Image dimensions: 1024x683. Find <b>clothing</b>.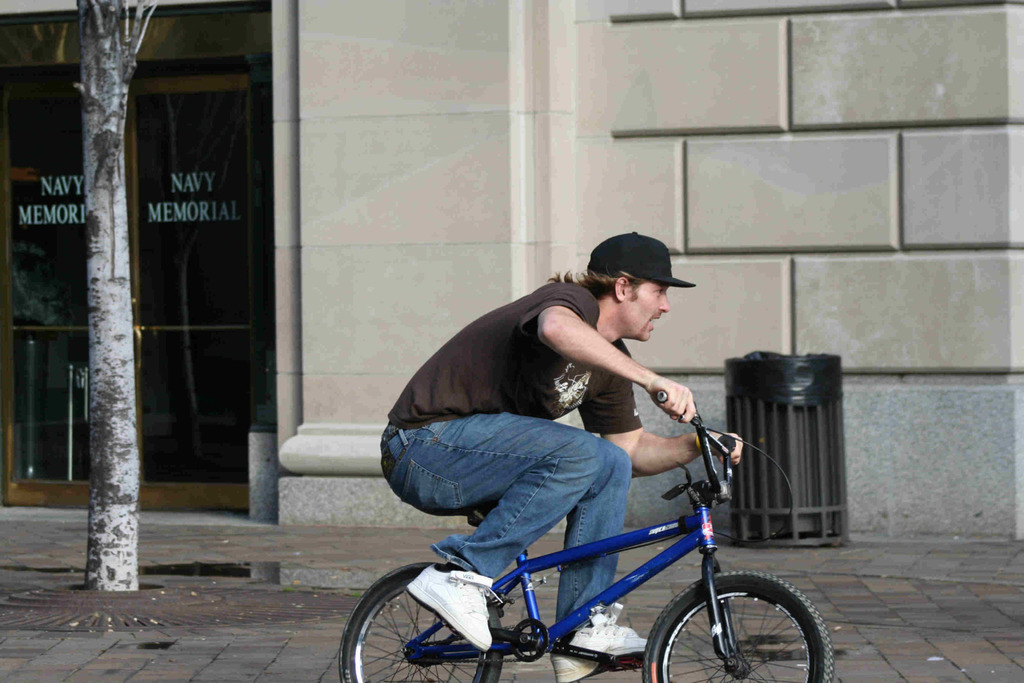
bbox=(383, 279, 643, 625).
